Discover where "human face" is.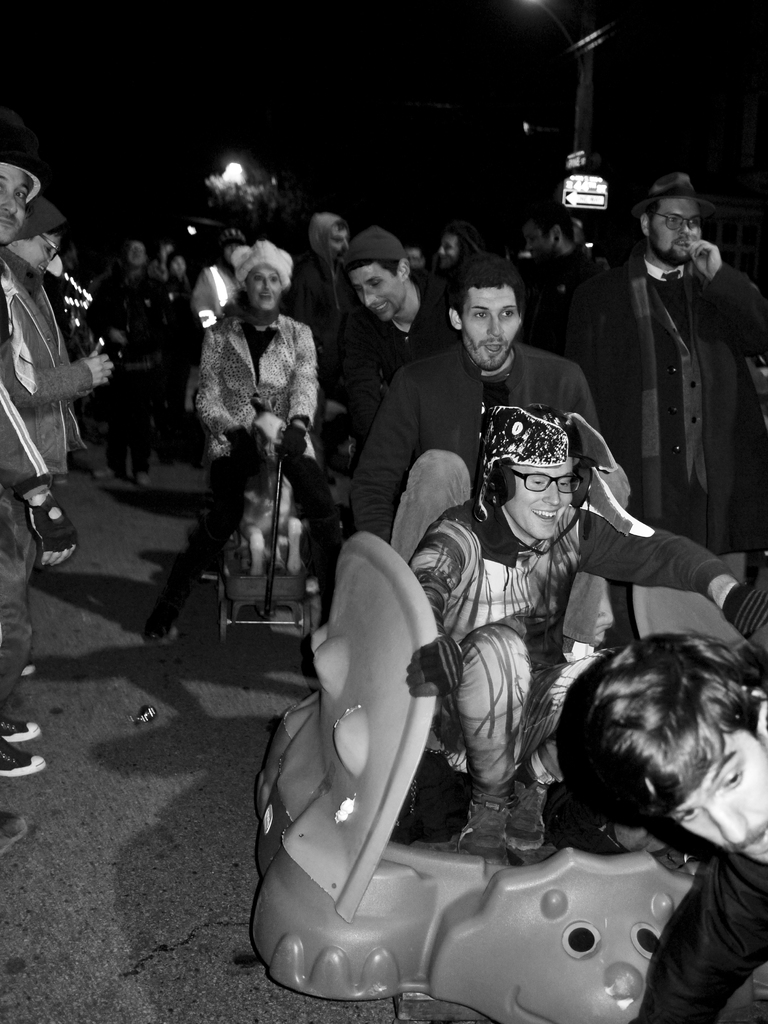
Discovered at 440 236 454 267.
